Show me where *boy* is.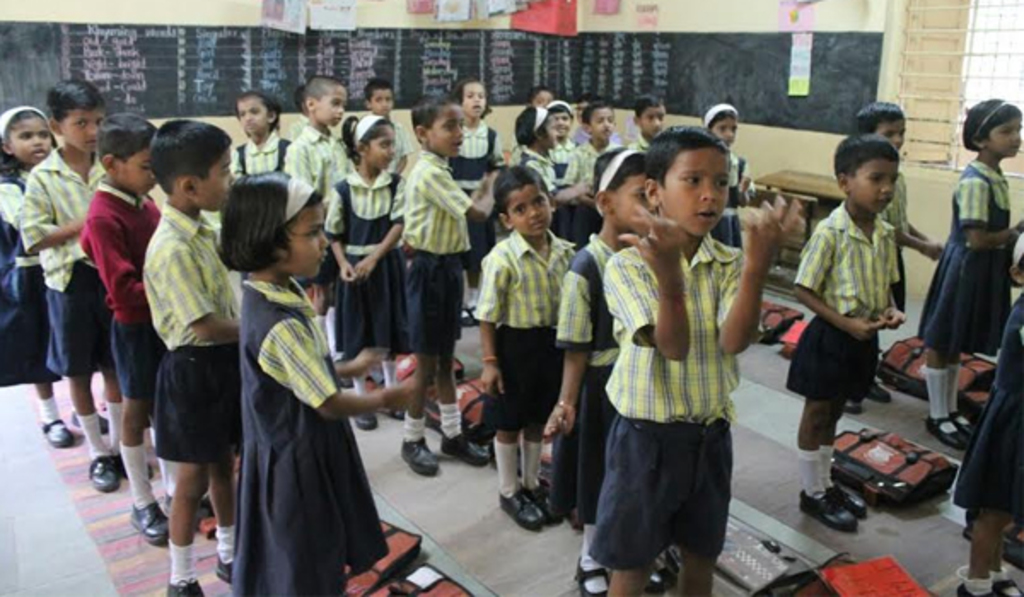
*boy* is at <bbox>626, 94, 664, 150</bbox>.
